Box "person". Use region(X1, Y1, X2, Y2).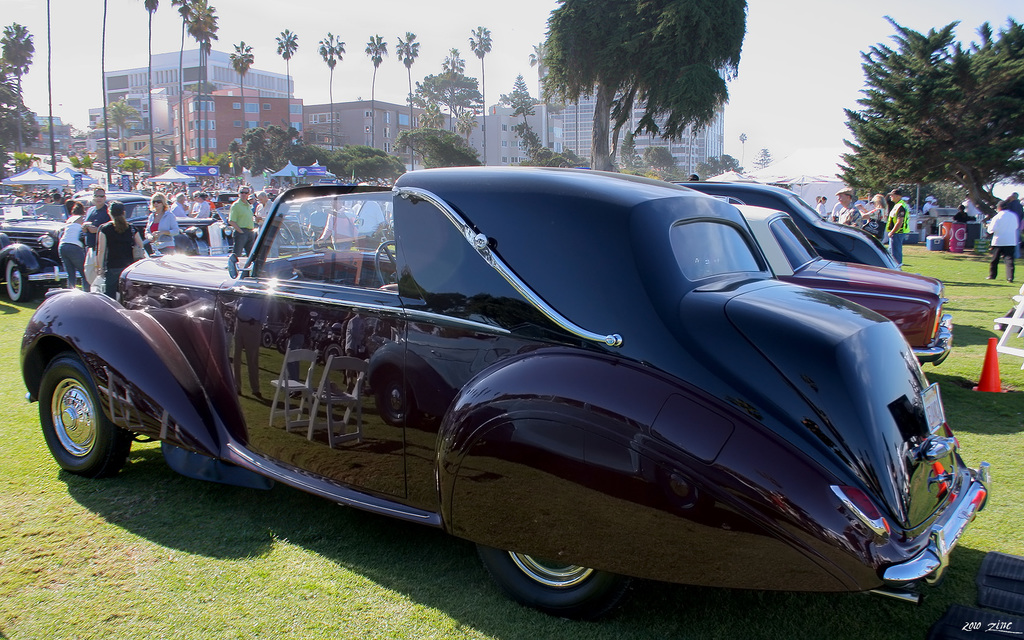
region(881, 185, 913, 268).
